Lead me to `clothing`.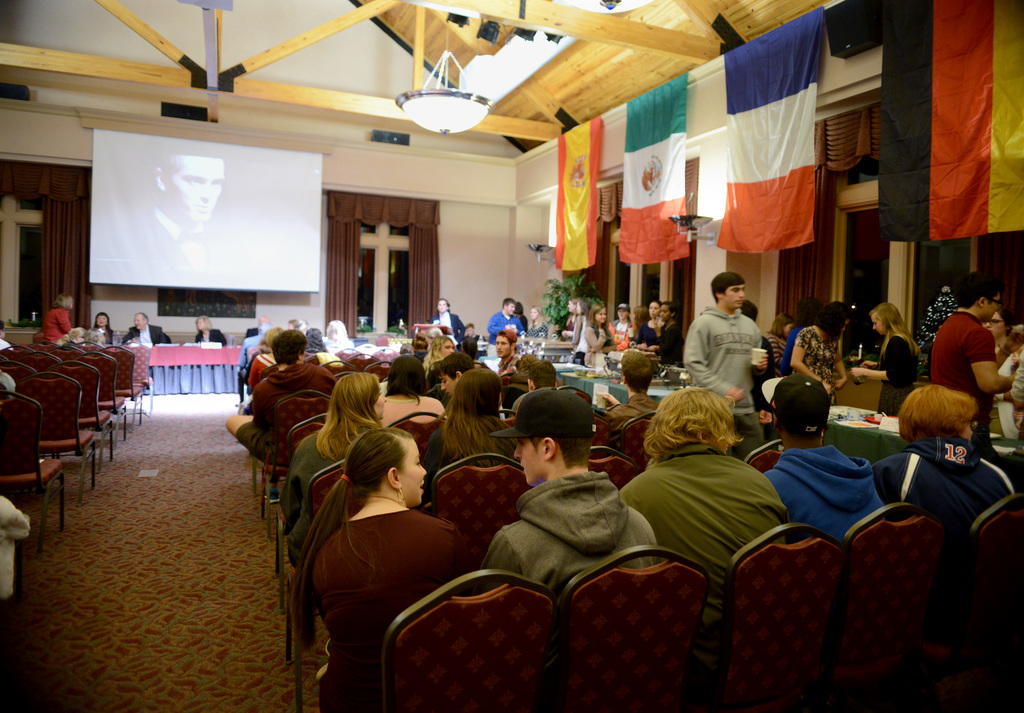
Lead to {"left": 525, "top": 321, "right": 546, "bottom": 332}.
